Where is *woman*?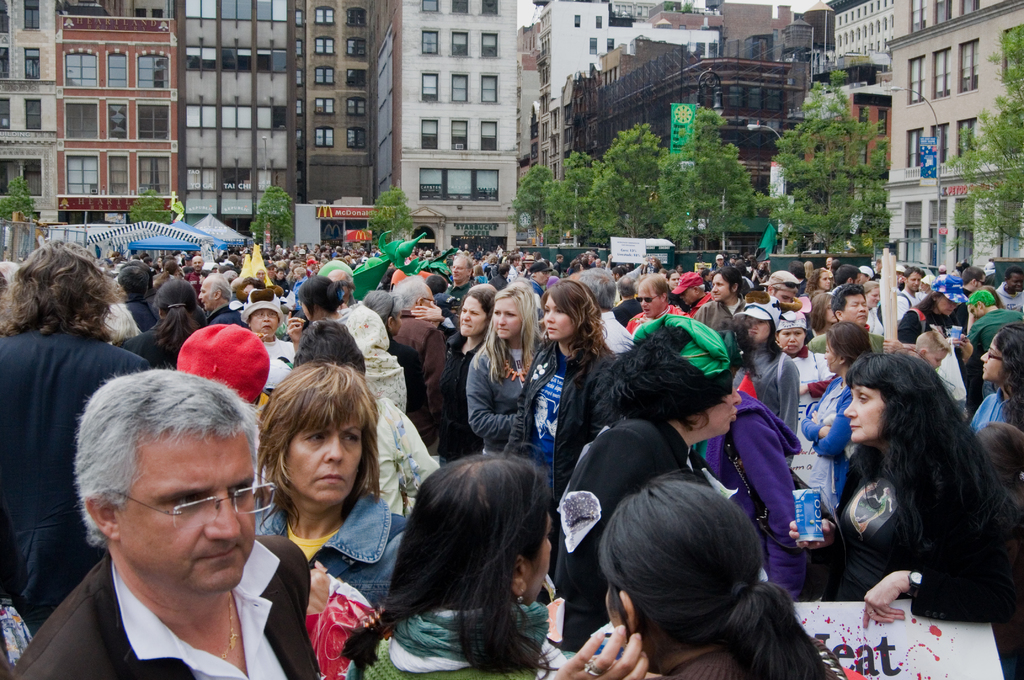
<bbox>554, 484, 850, 678</bbox>.
